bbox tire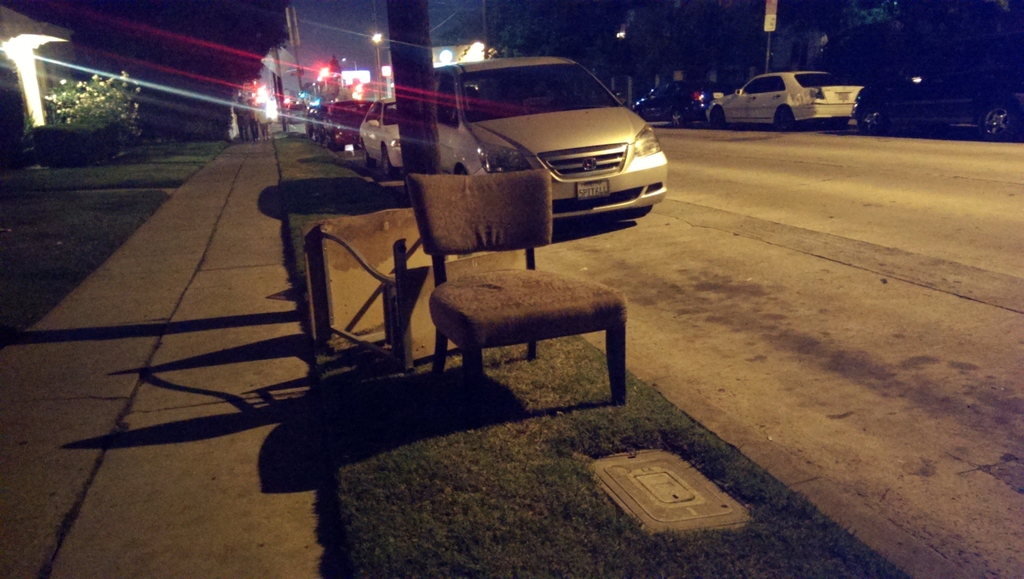
box=[979, 106, 1020, 147]
